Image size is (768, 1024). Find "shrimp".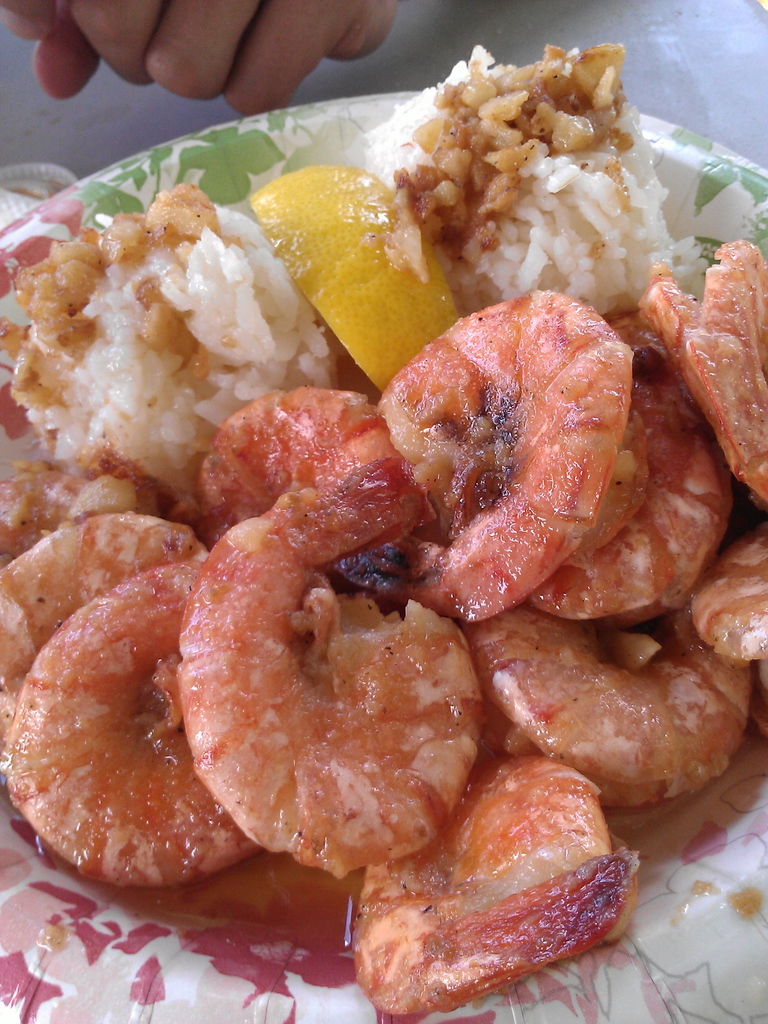
(0, 518, 202, 744).
